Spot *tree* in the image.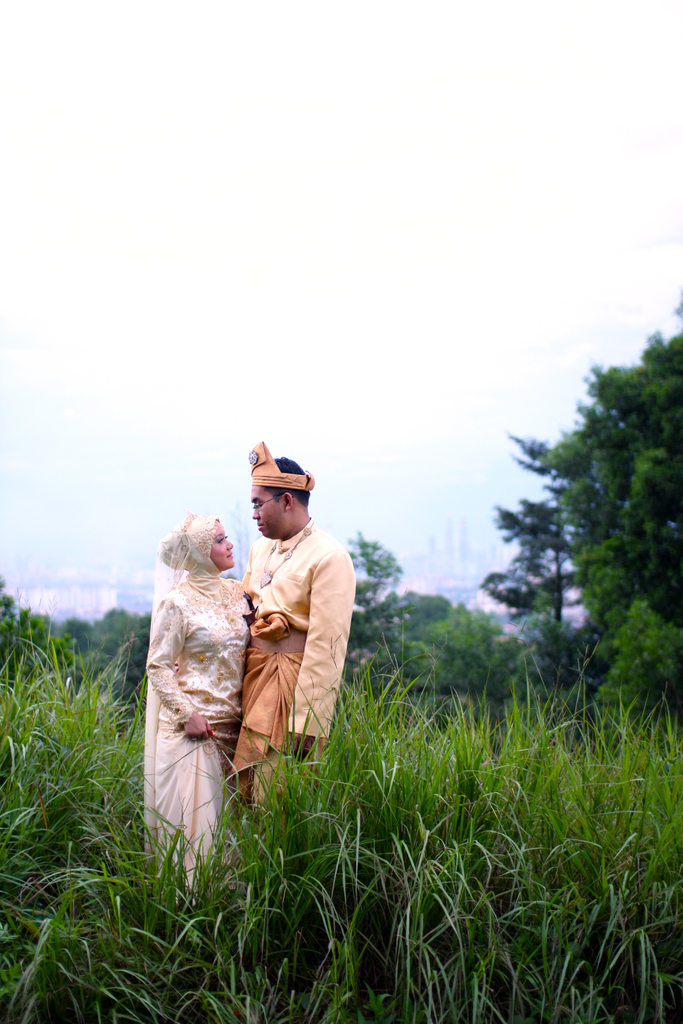
*tree* found at pyautogui.locateOnScreen(500, 316, 673, 708).
